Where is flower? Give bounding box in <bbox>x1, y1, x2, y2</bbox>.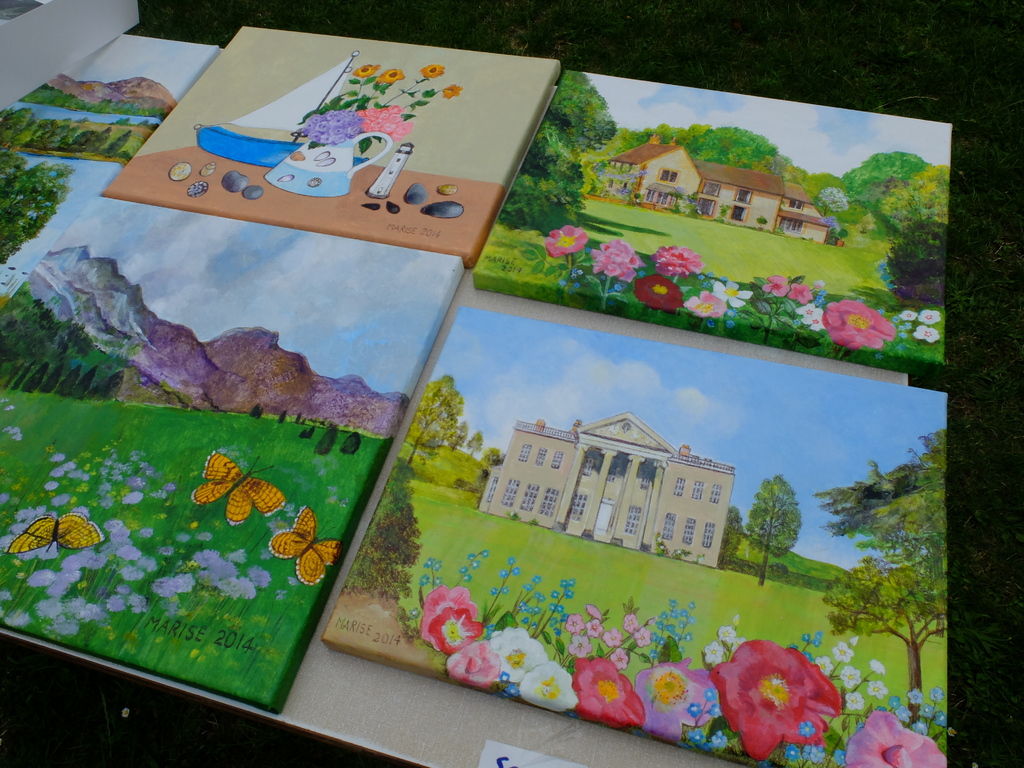
<bbox>300, 108, 366, 148</bbox>.
